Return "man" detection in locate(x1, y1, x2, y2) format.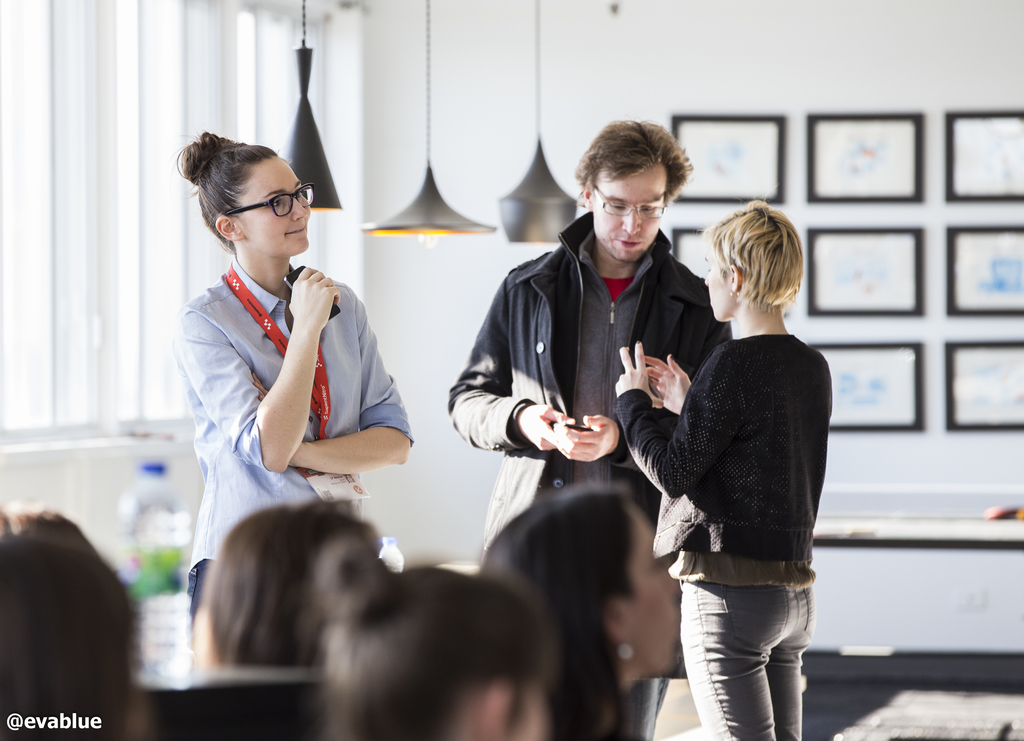
locate(456, 125, 725, 561).
